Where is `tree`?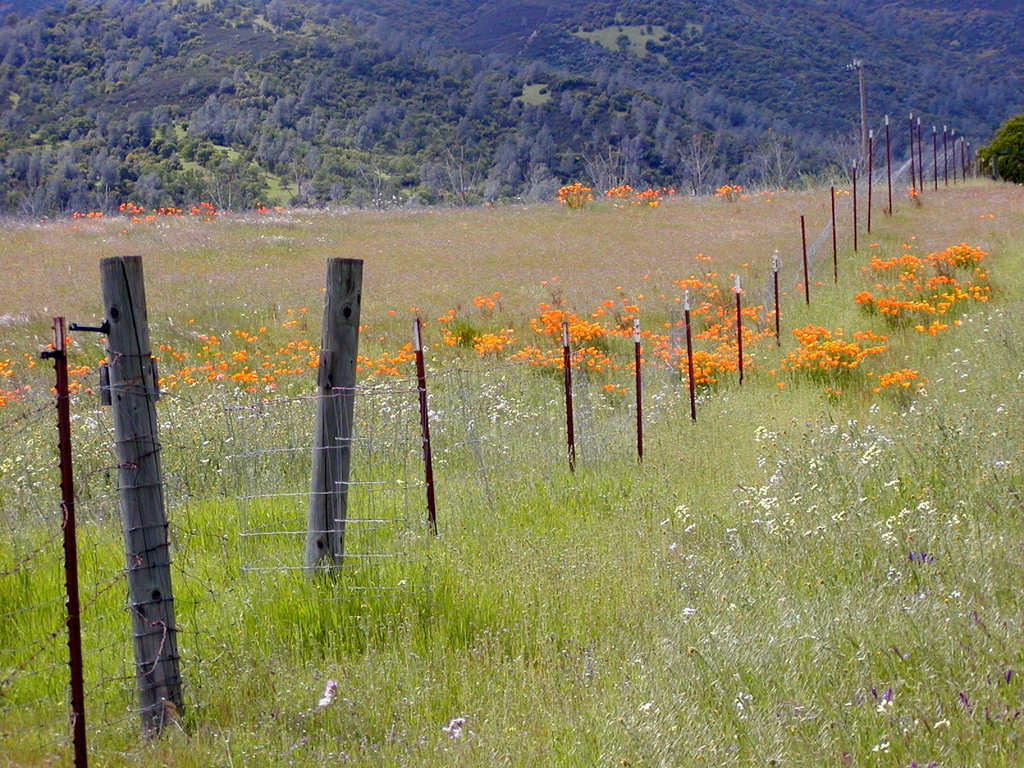
{"left": 8, "top": 140, "right": 50, "bottom": 188}.
